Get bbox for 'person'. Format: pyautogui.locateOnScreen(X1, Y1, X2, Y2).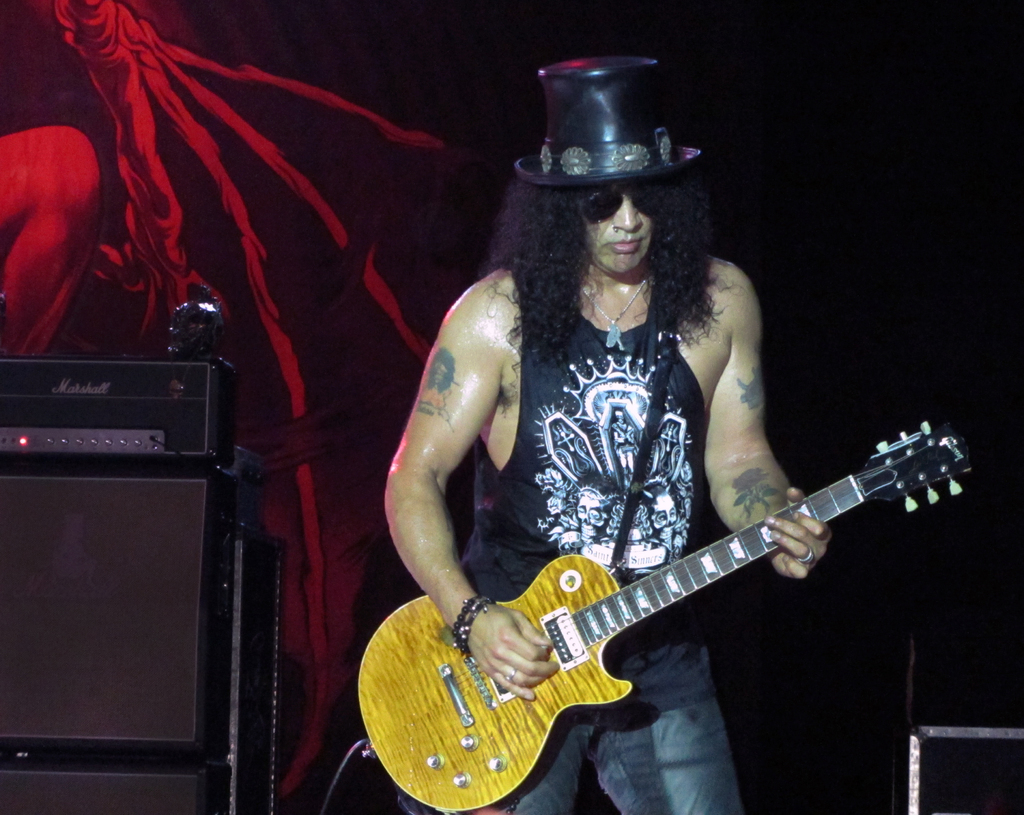
pyautogui.locateOnScreen(380, 59, 839, 814).
